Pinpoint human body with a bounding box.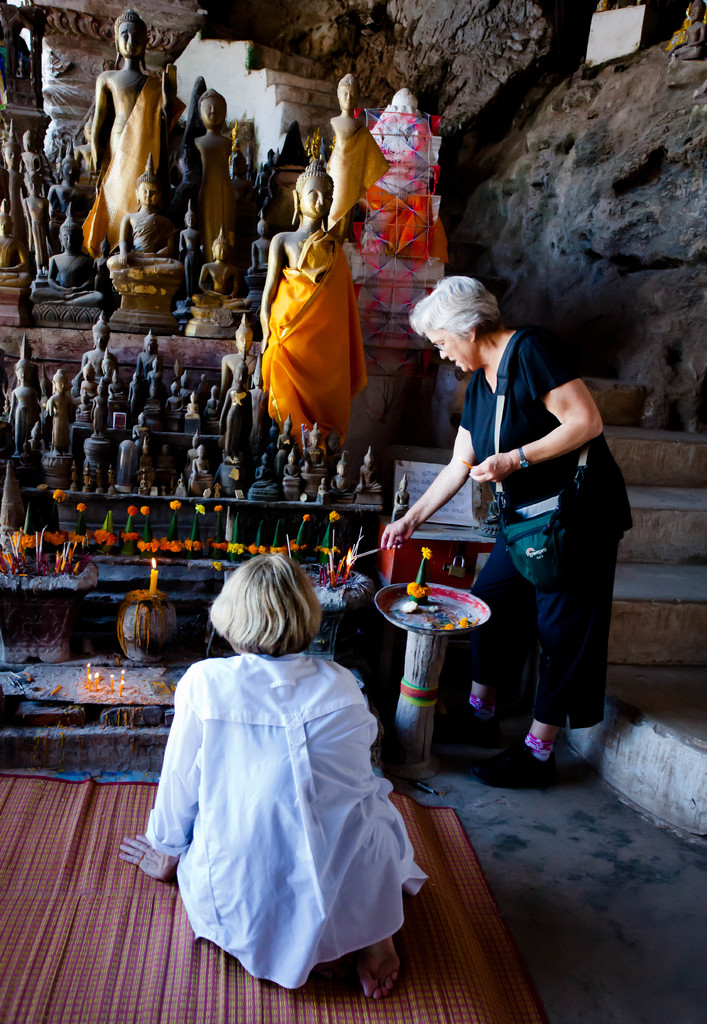
183 92 251 281.
